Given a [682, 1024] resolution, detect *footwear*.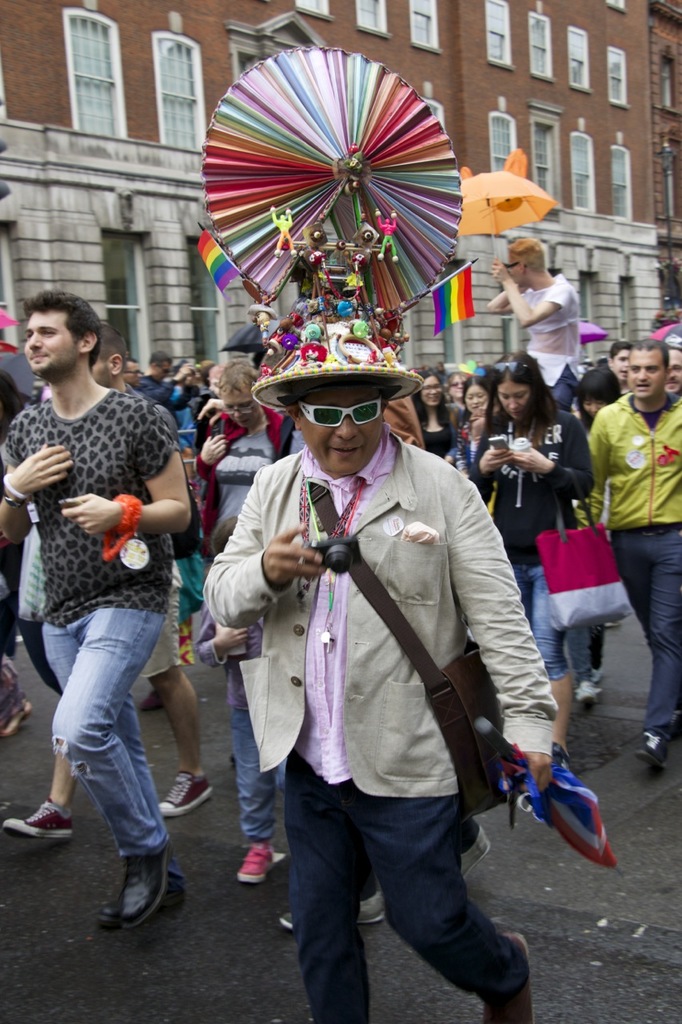
bbox=[95, 878, 186, 929].
